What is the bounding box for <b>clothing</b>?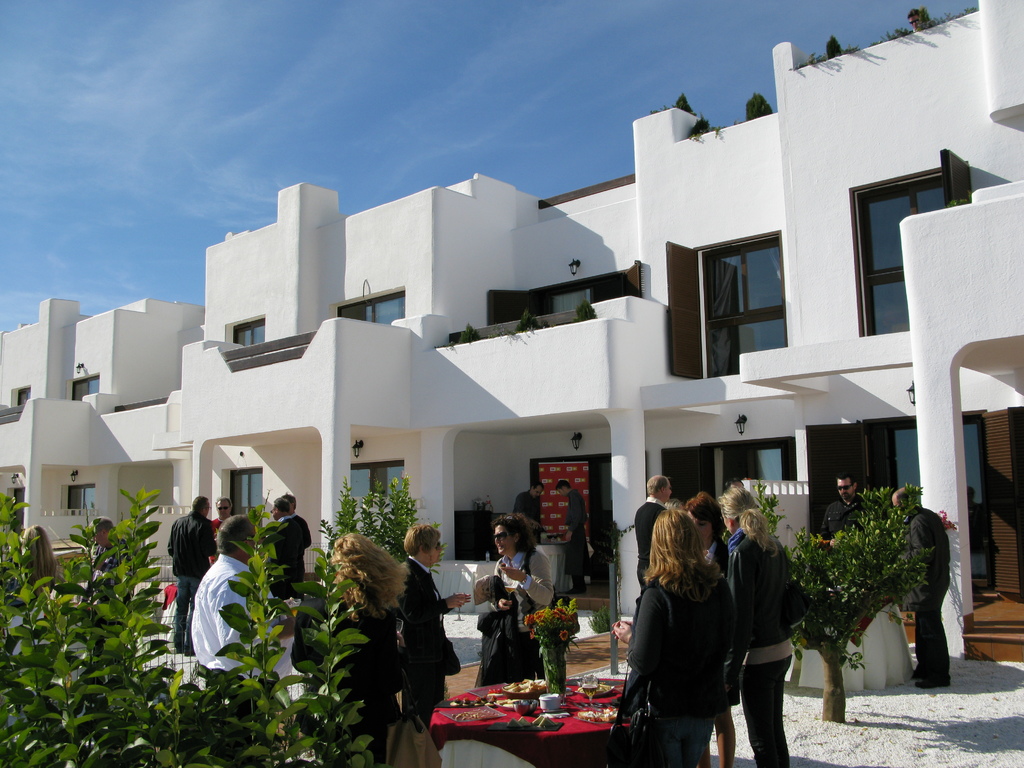
{"x1": 822, "y1": 491, "x2": 868, "y2": 542}.
